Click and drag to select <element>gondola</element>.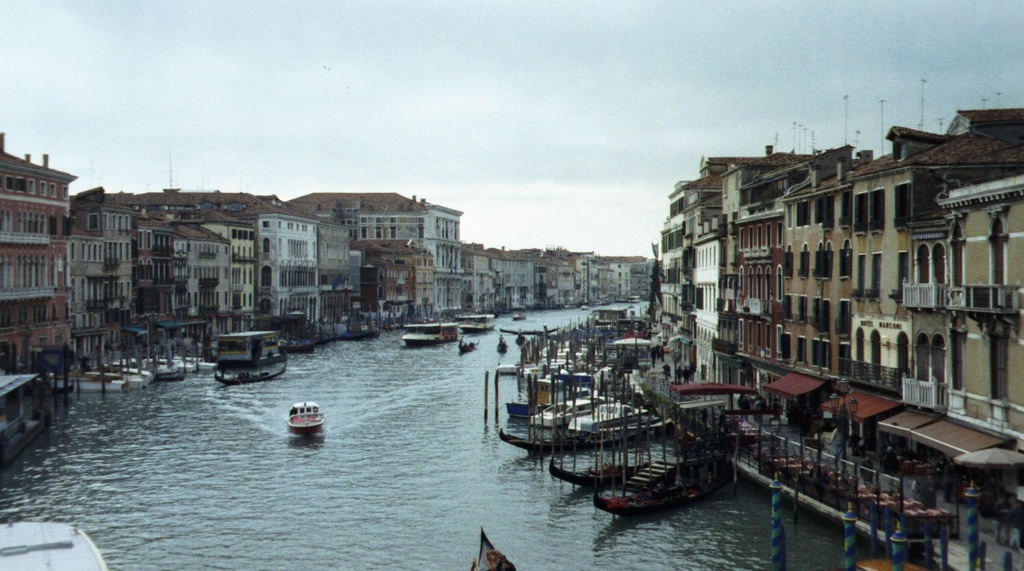
Selection: 547,447,648,489.
